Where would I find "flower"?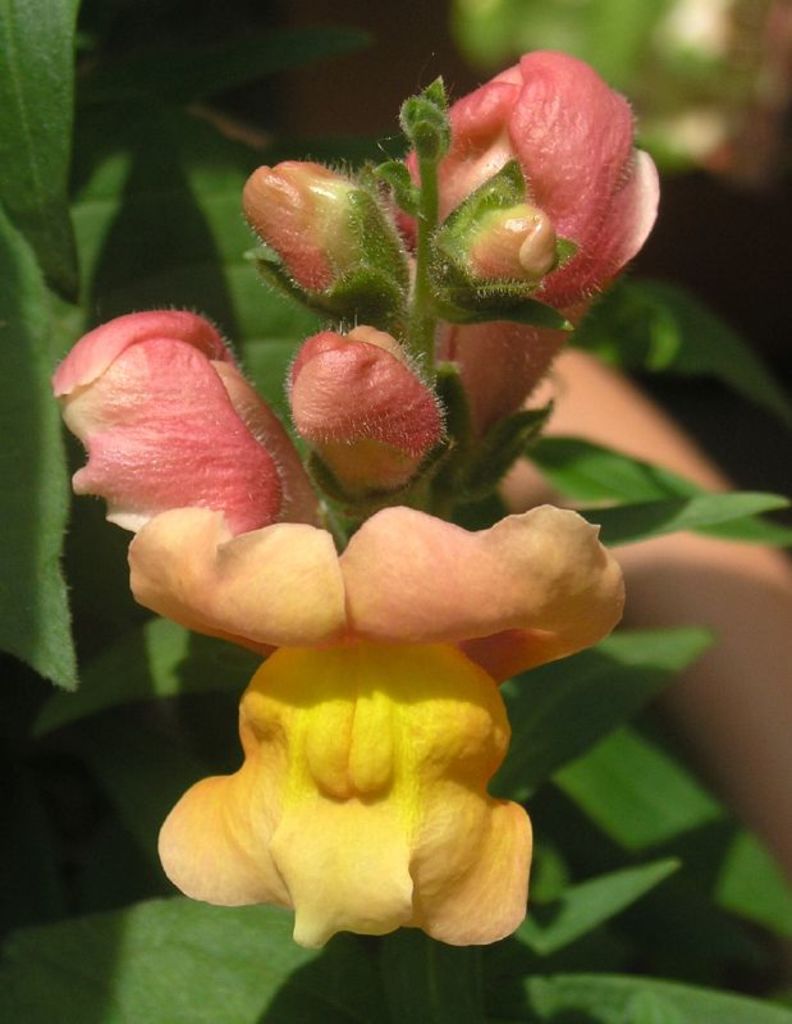
At [left=174, top=605, right=555, bottom=952].
